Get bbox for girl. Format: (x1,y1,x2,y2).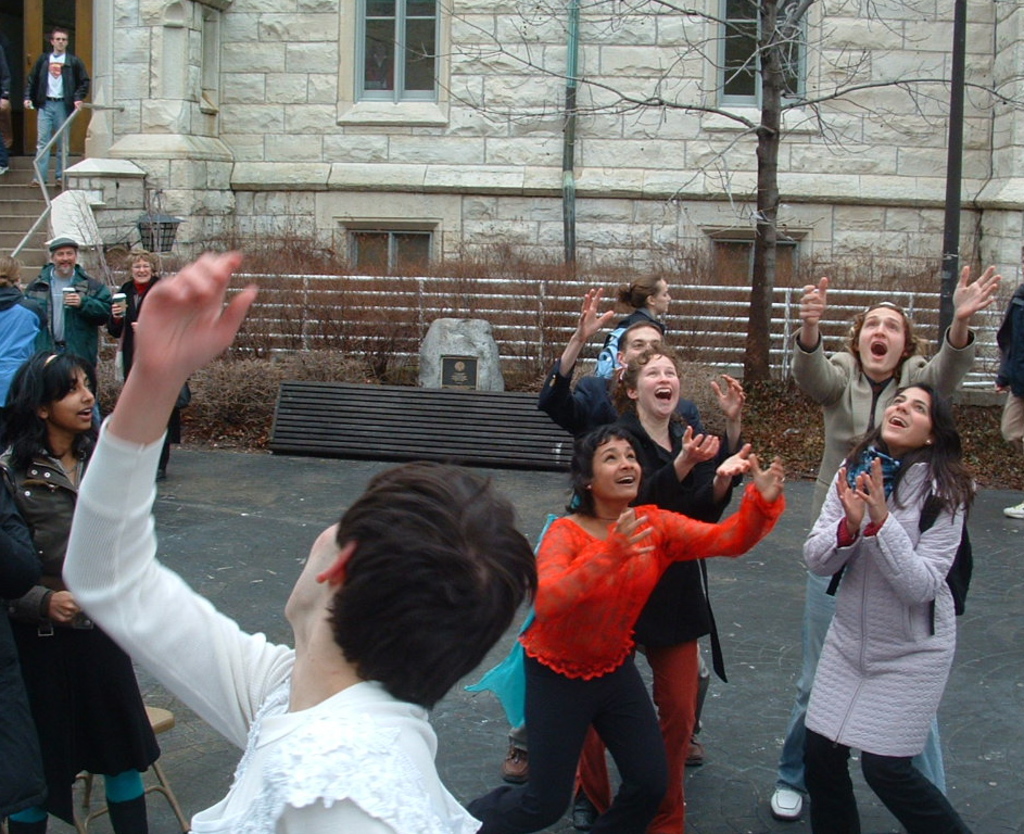
(799,386,971,833).
